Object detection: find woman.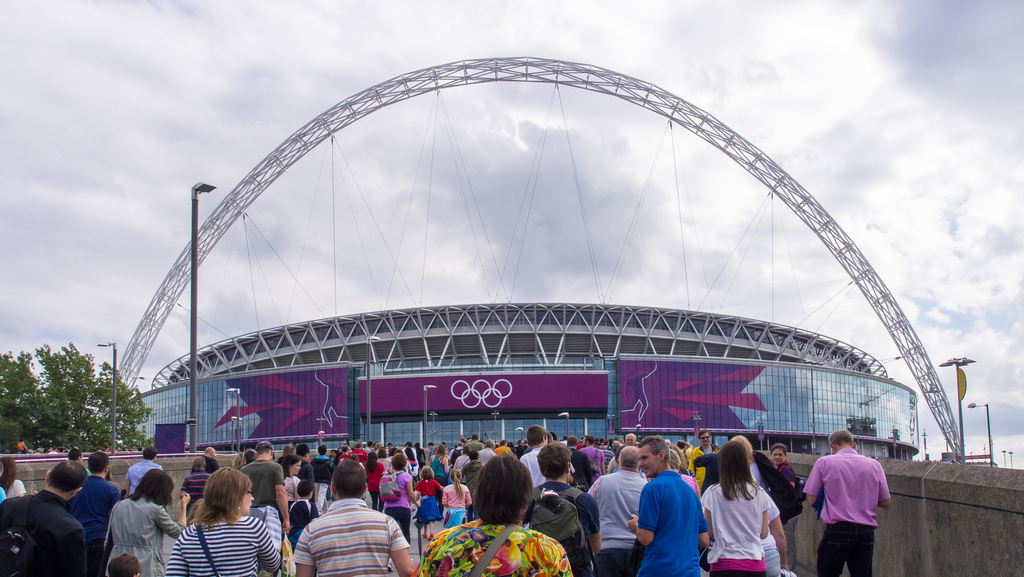
765, 440, 799, 570.
